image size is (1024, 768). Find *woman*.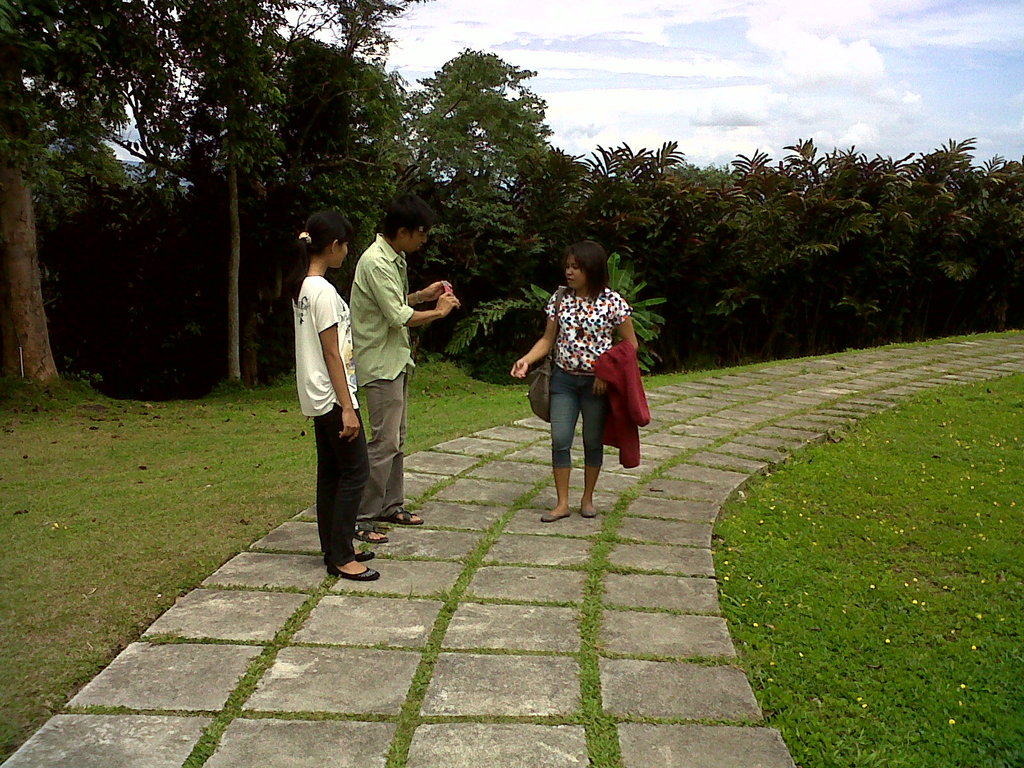
{"left": 516, "top": 237, "right": 647, "bottom": 530}.
